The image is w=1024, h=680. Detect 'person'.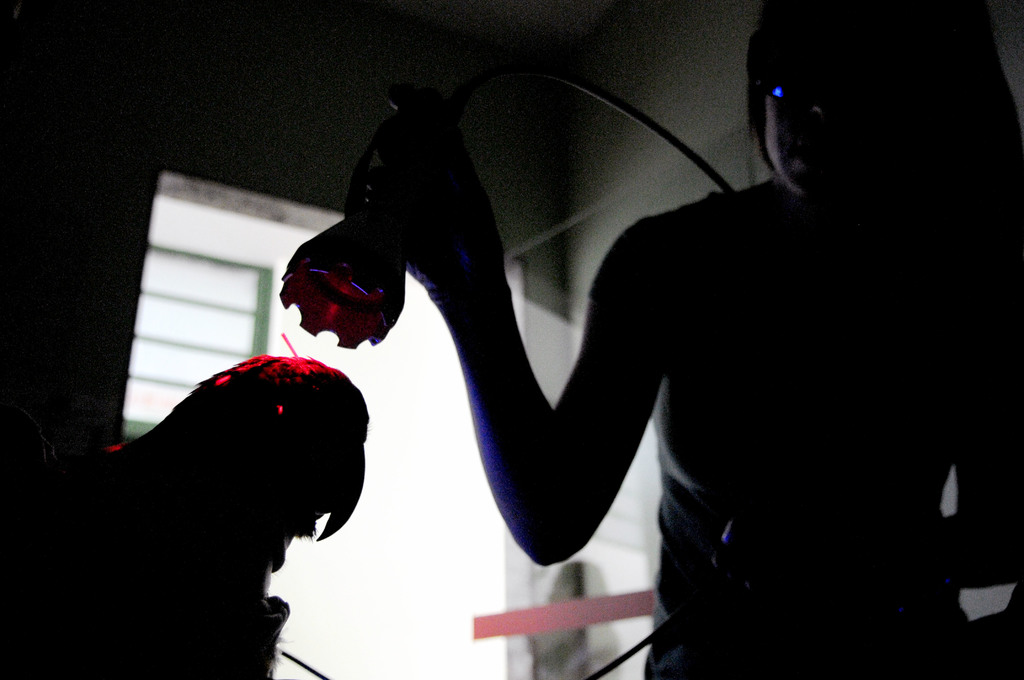
Detection: l=376, t=1, r=1023, b=679.
